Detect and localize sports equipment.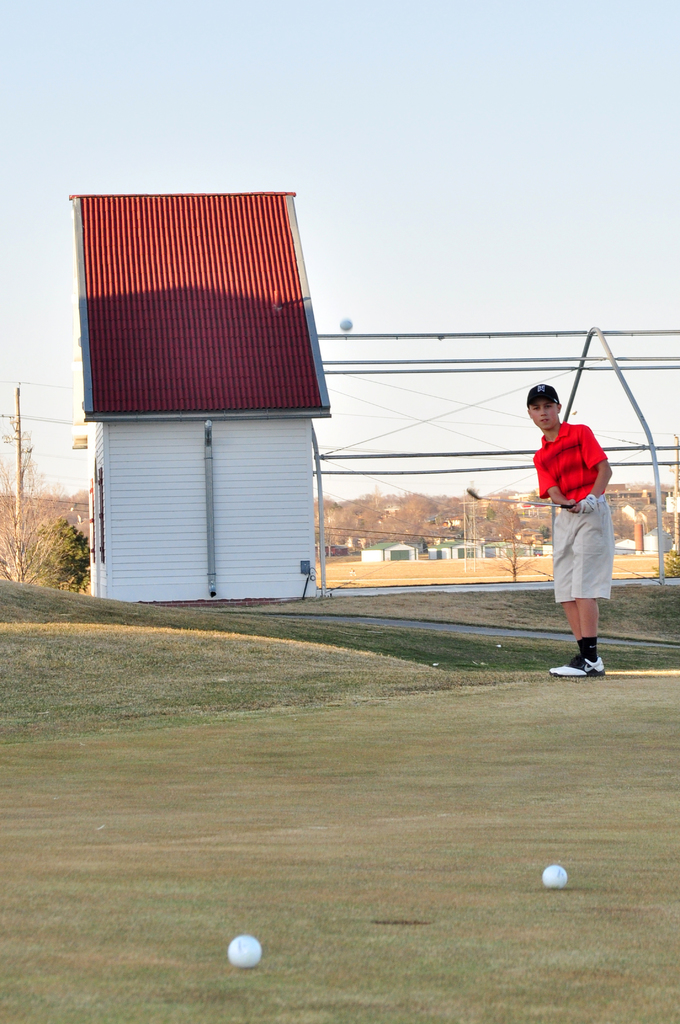
Localized at 540 863 569 893.
